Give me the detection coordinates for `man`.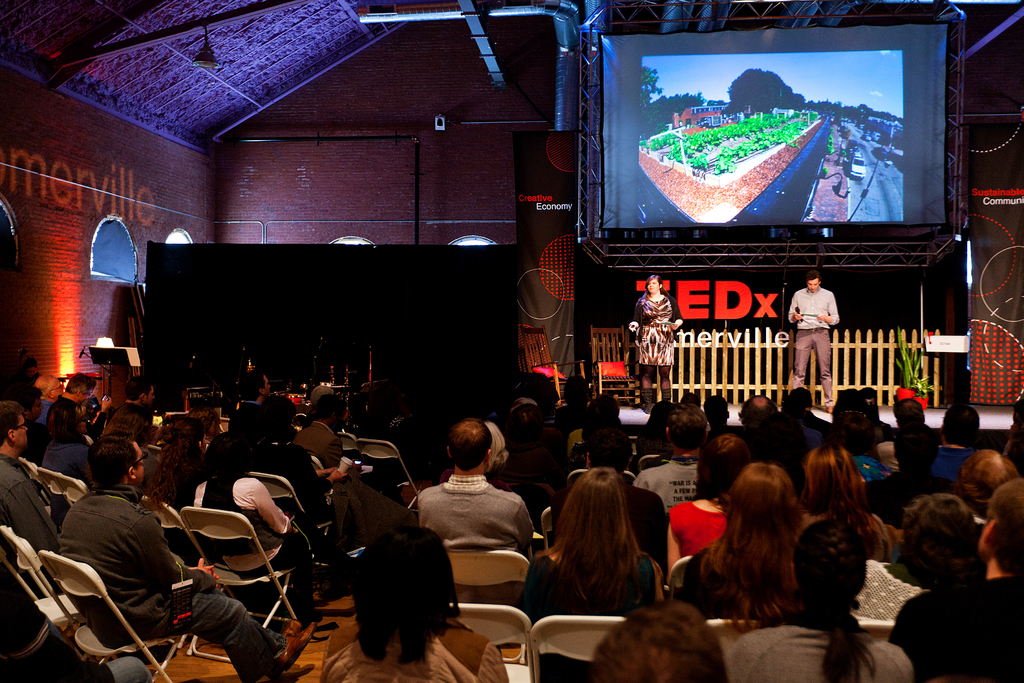
rect(0, 399, 58, 566).
